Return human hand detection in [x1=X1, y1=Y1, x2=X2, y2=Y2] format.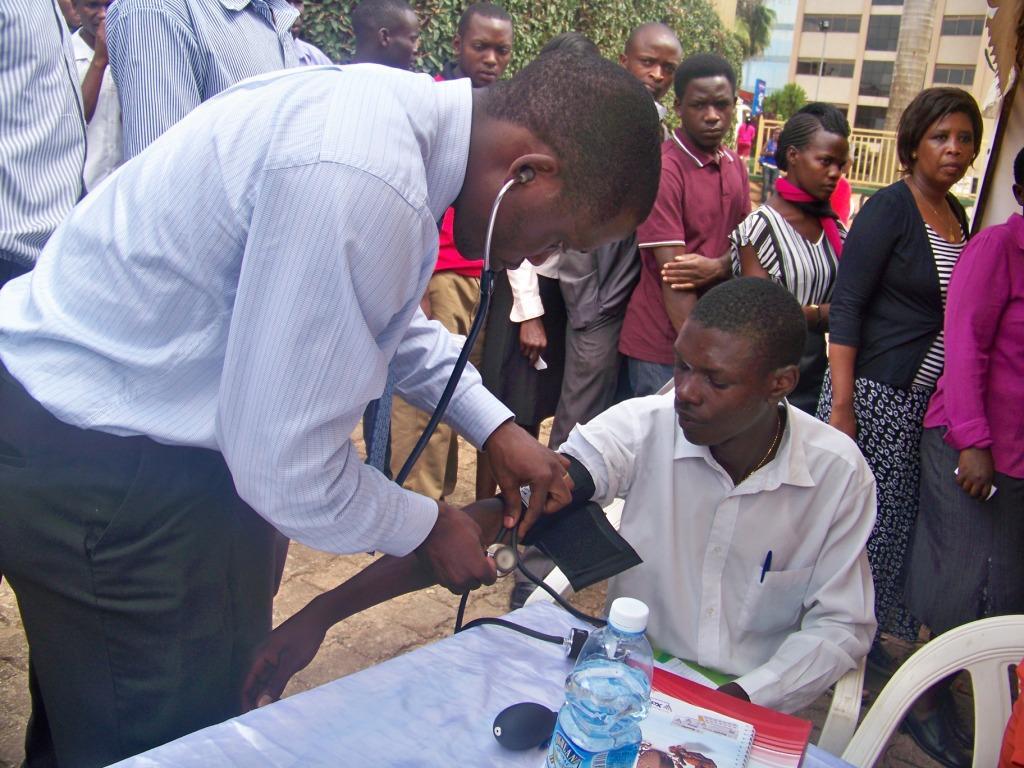
[x1=92, y1=18, x2=107, y2=63].
